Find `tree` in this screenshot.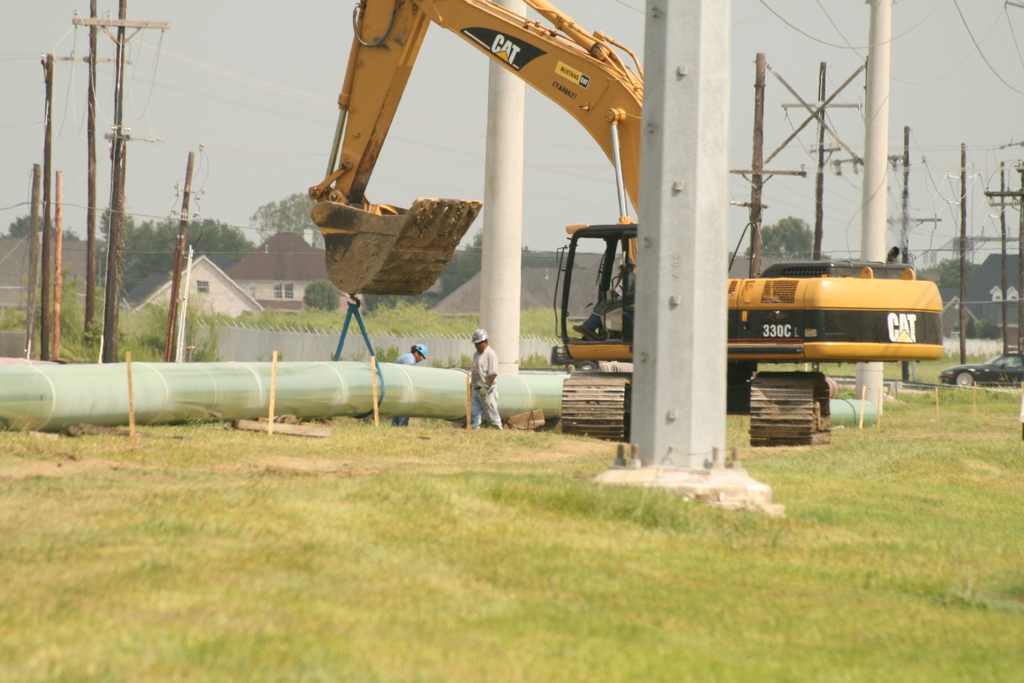
The bounding box for `tree` is Rect(743, 217, 817, 260).
